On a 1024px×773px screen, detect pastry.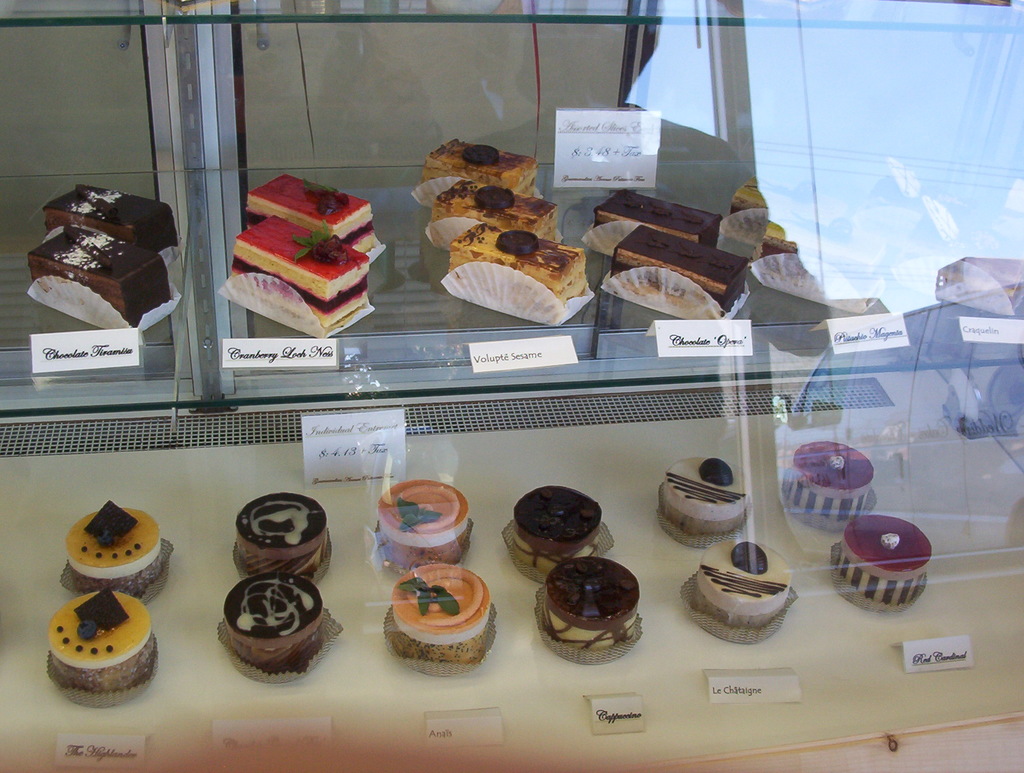
(left=216, top=565, right=326, bottom=672).
